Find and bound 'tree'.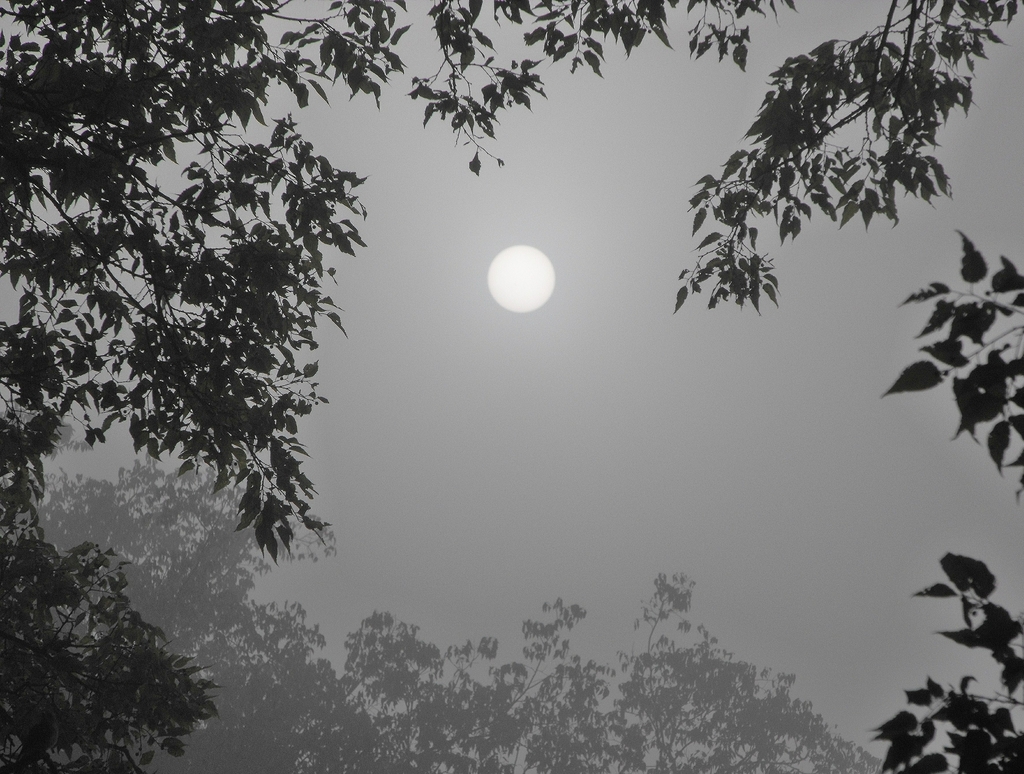
Bound: (0,439,891,773).
